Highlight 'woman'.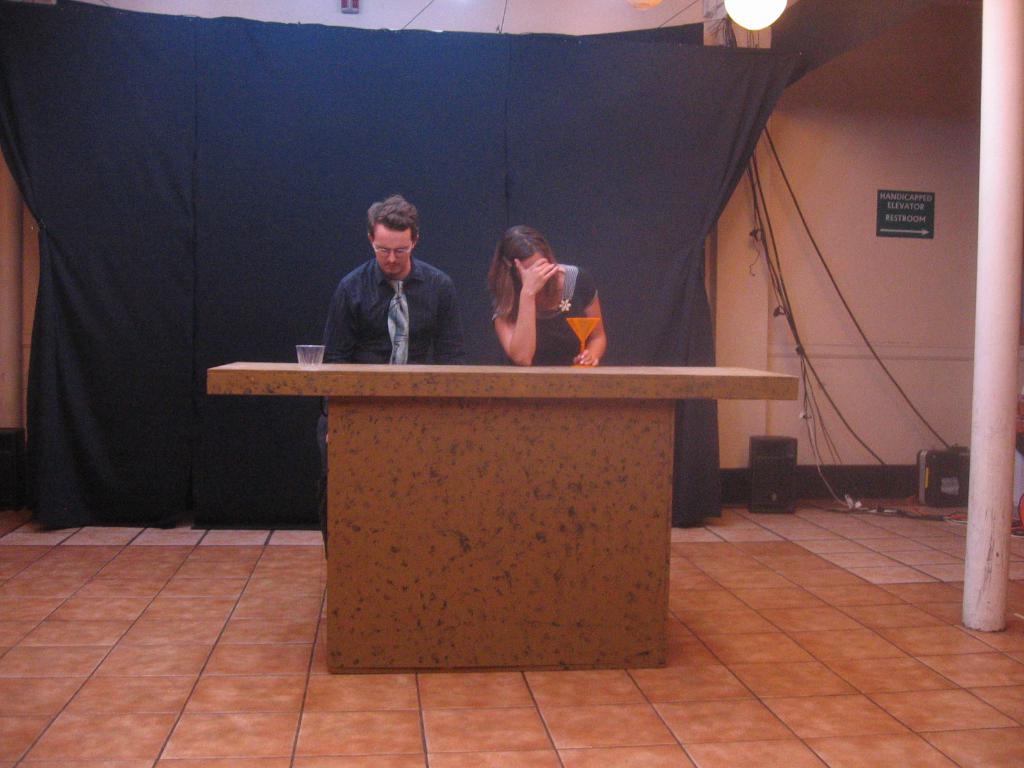
Highlighted region: <region>467, 211, 598, 369</region>.
